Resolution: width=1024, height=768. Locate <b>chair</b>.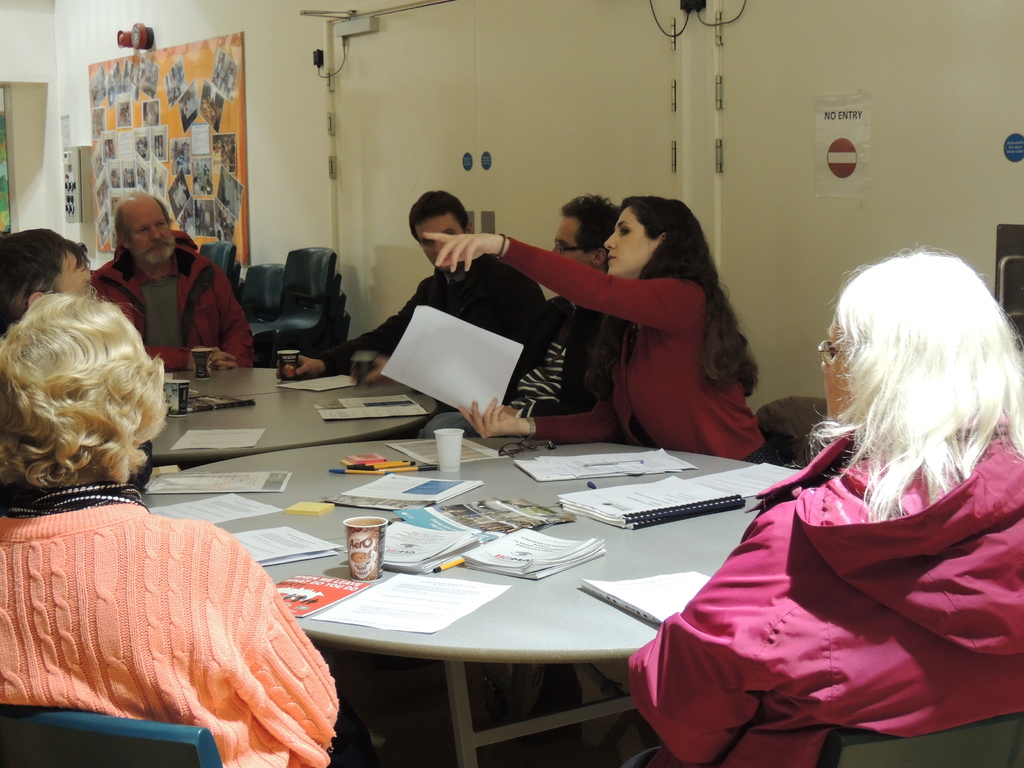
rect(0, 708, 227, 767).
